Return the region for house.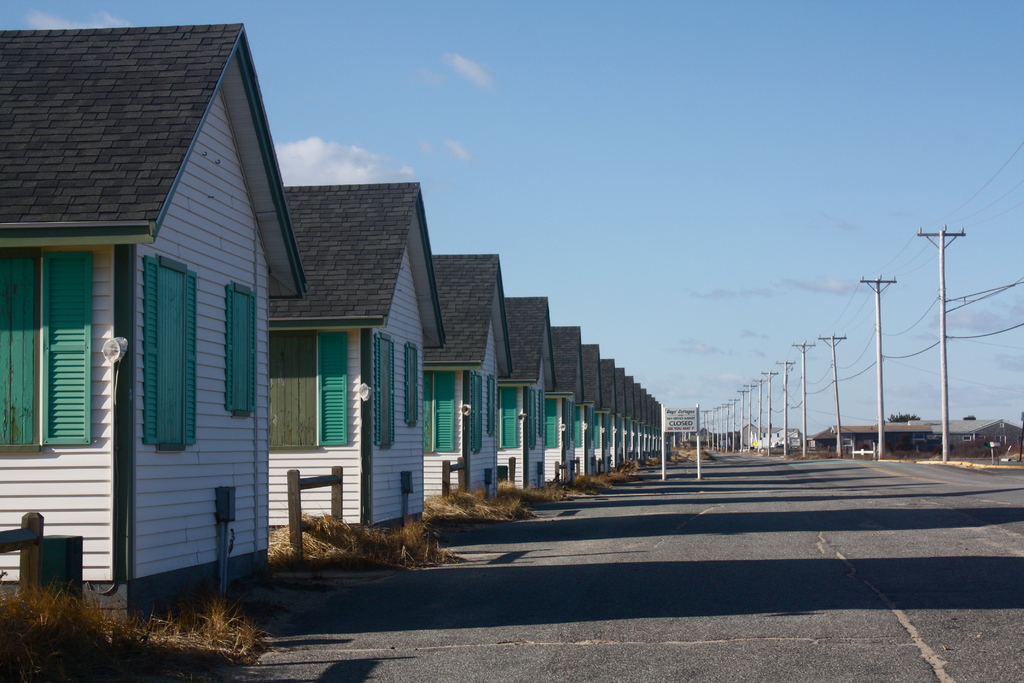
bbox(616, 369, 634, 464).
